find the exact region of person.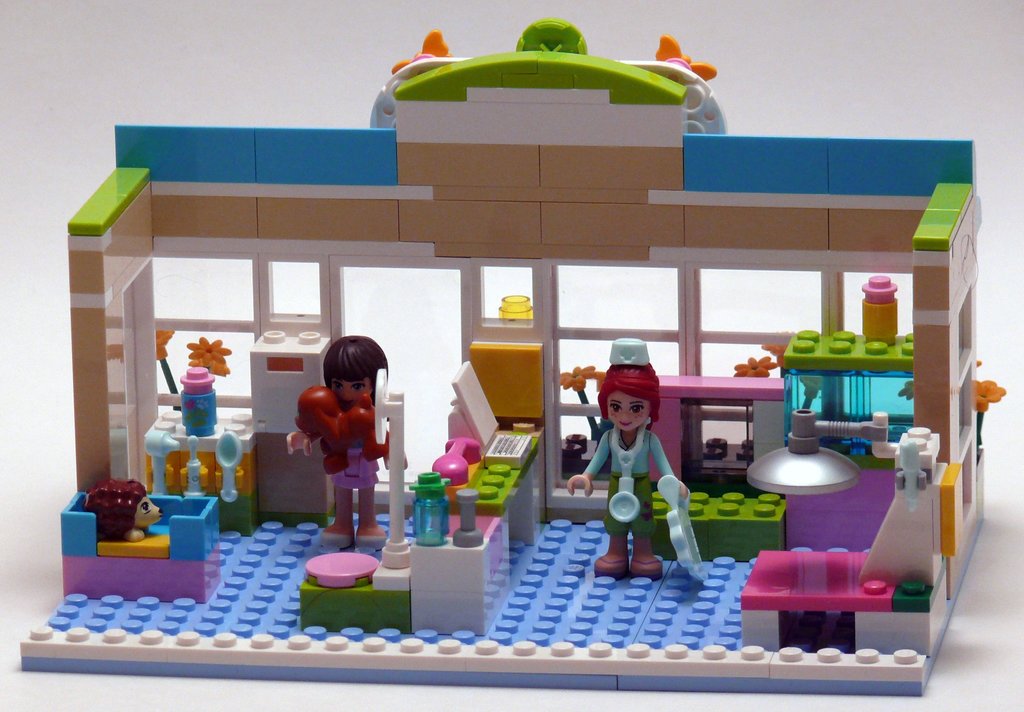
Exact region: bbox=(287, 334, 393, 535).
